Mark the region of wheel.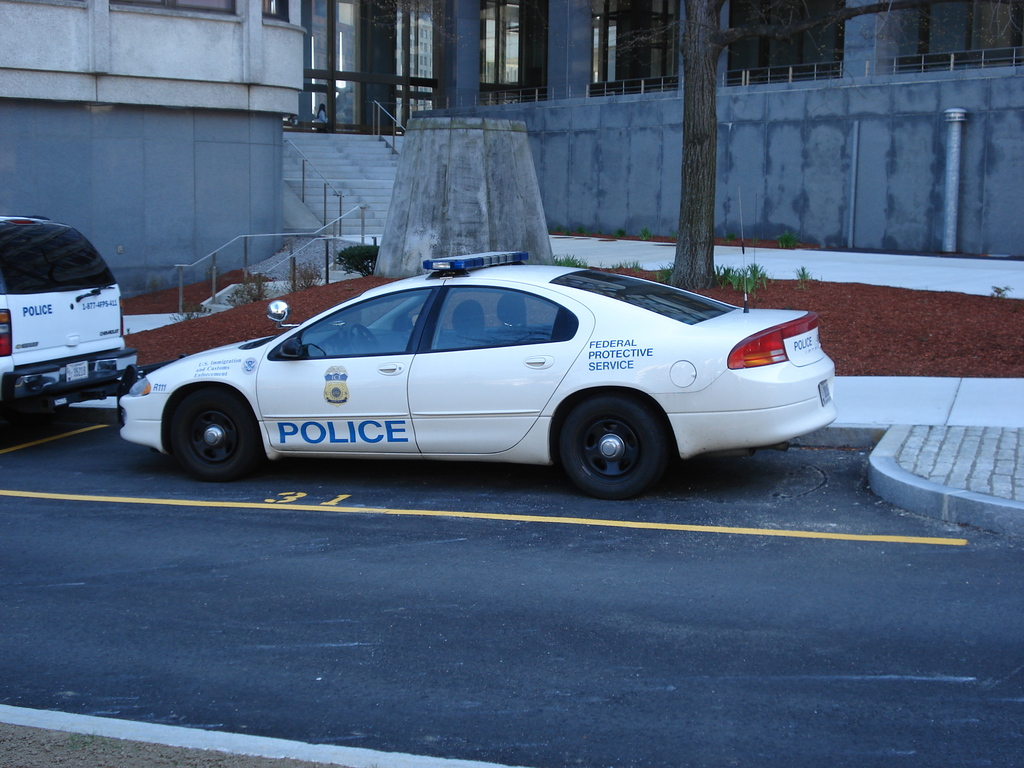
Region: 157/386/255/476.
